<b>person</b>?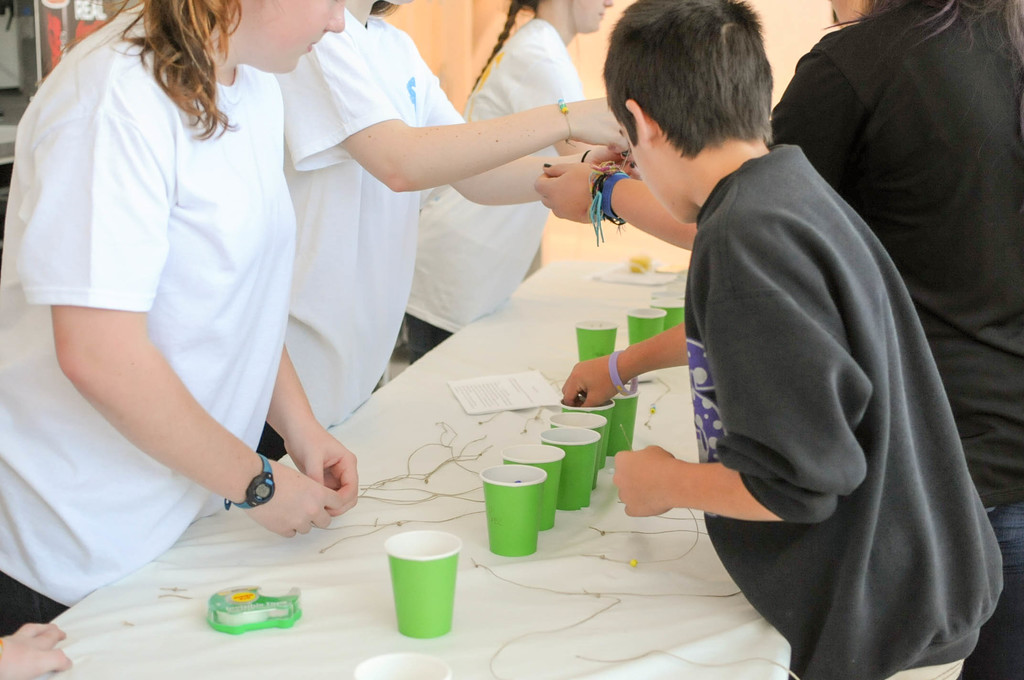
404, 0, 614, 364
